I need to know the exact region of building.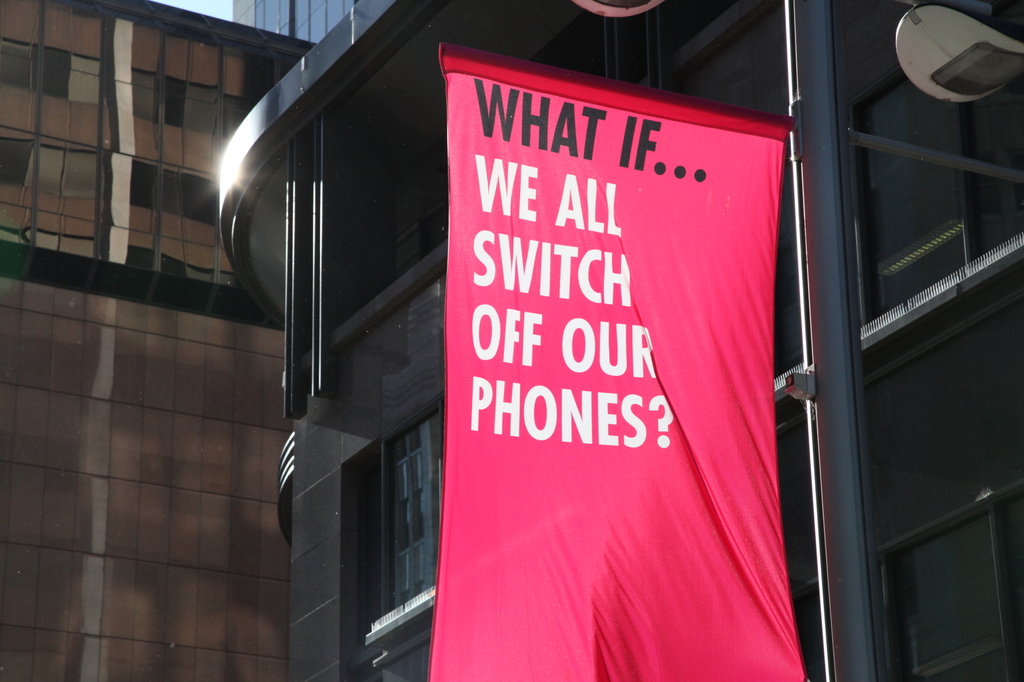
Region: [x1=232, y1=0, x2=360, y2=52].
